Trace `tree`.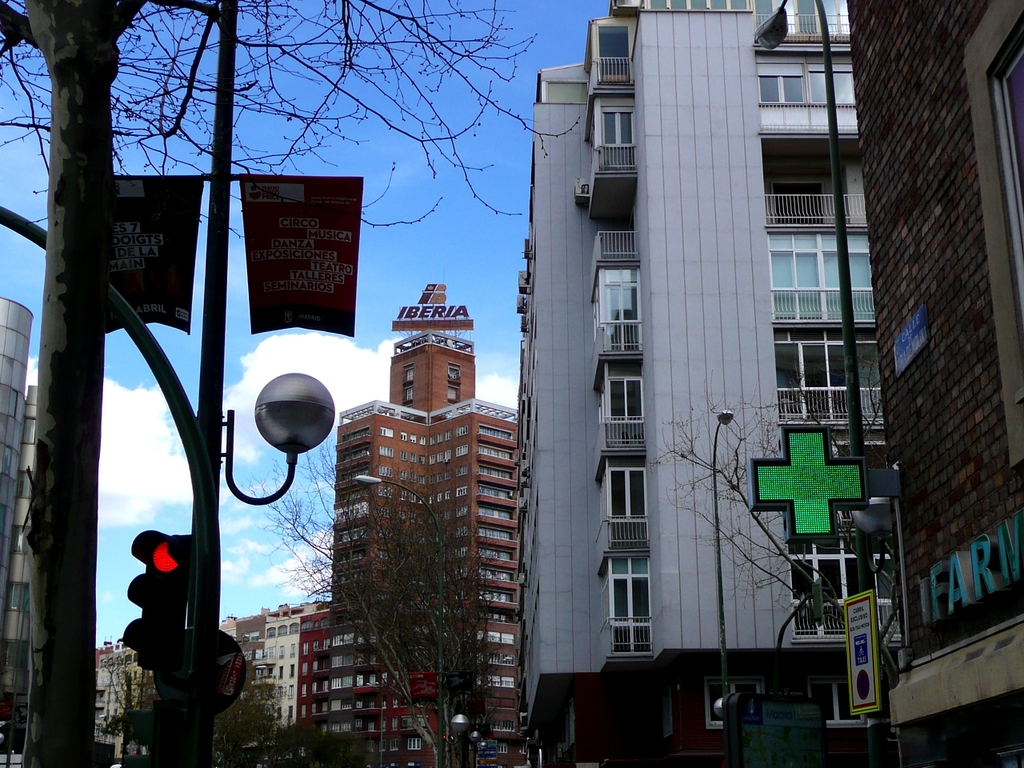
Traced to (x1=210, y1=667, x2=369, y2=767).
